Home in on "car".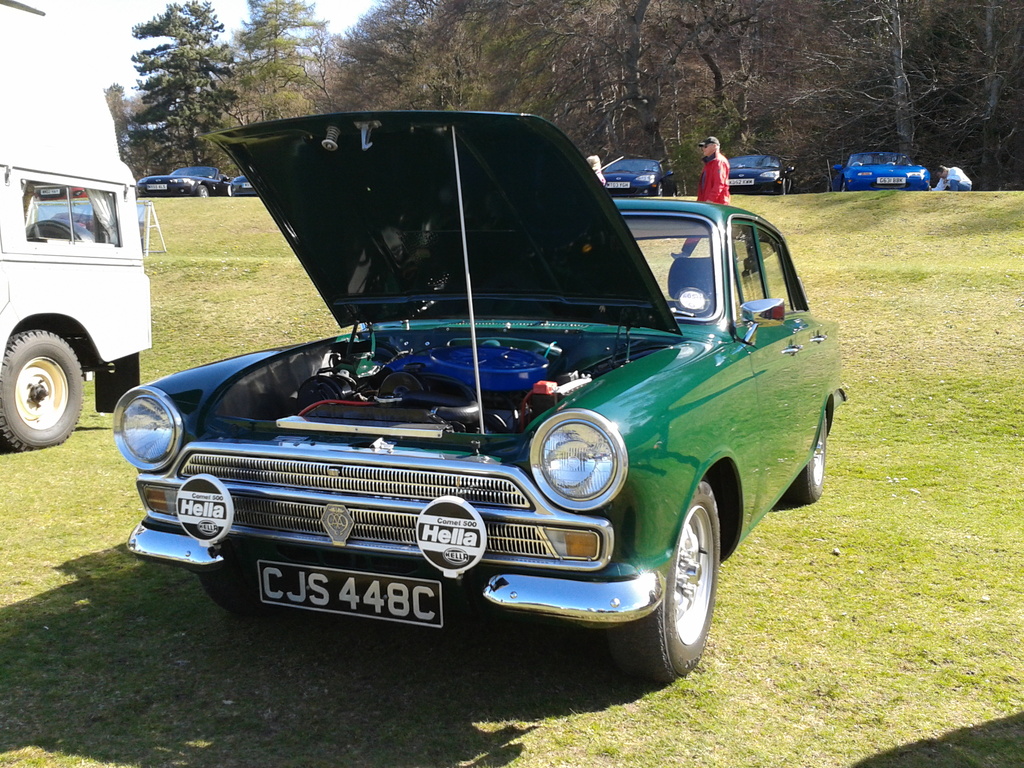
Homed in at <region>726, 154, 797, 196</region>.
